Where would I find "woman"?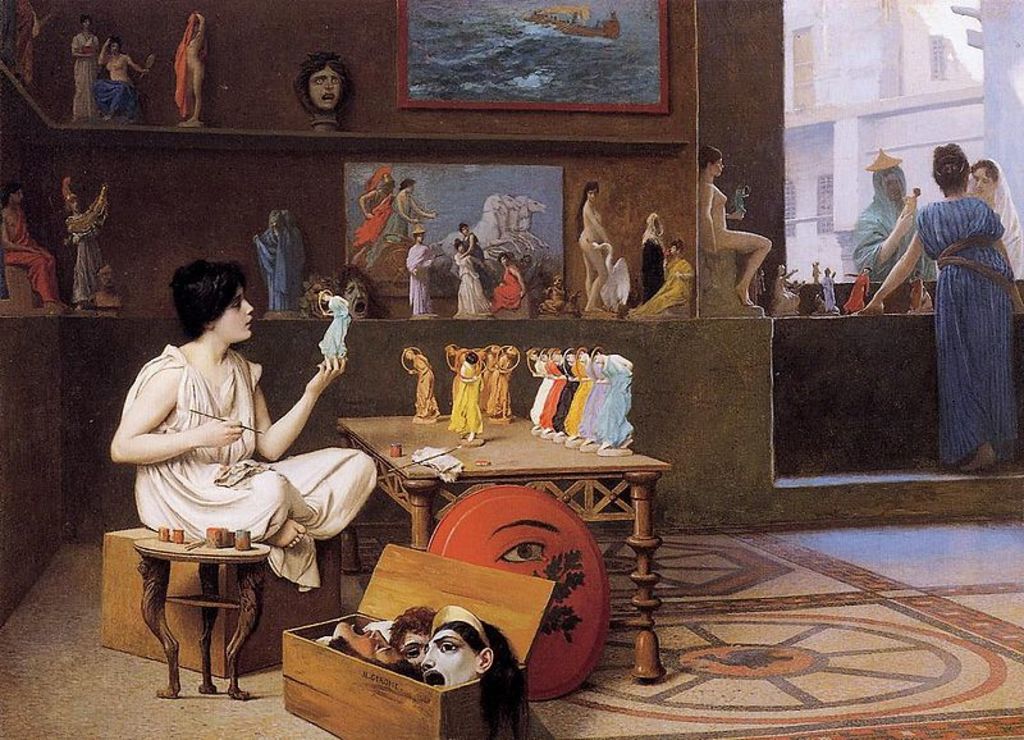
At [left=448, top=355, right=485, bottom=440].
